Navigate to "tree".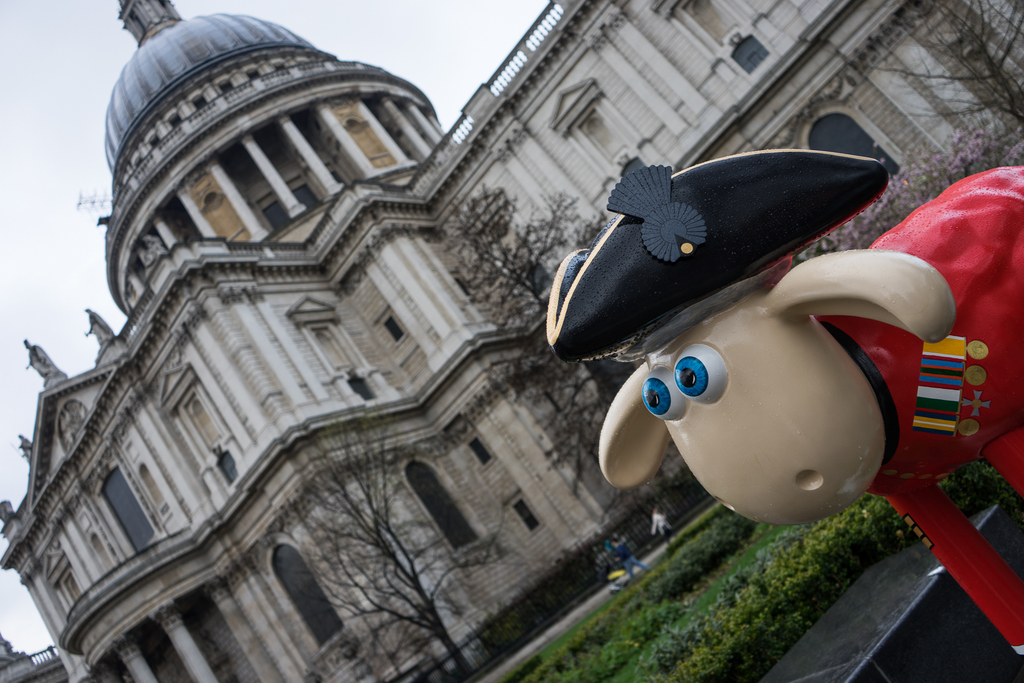
Navigation target: bbox=[323, 413, 516, 682].
